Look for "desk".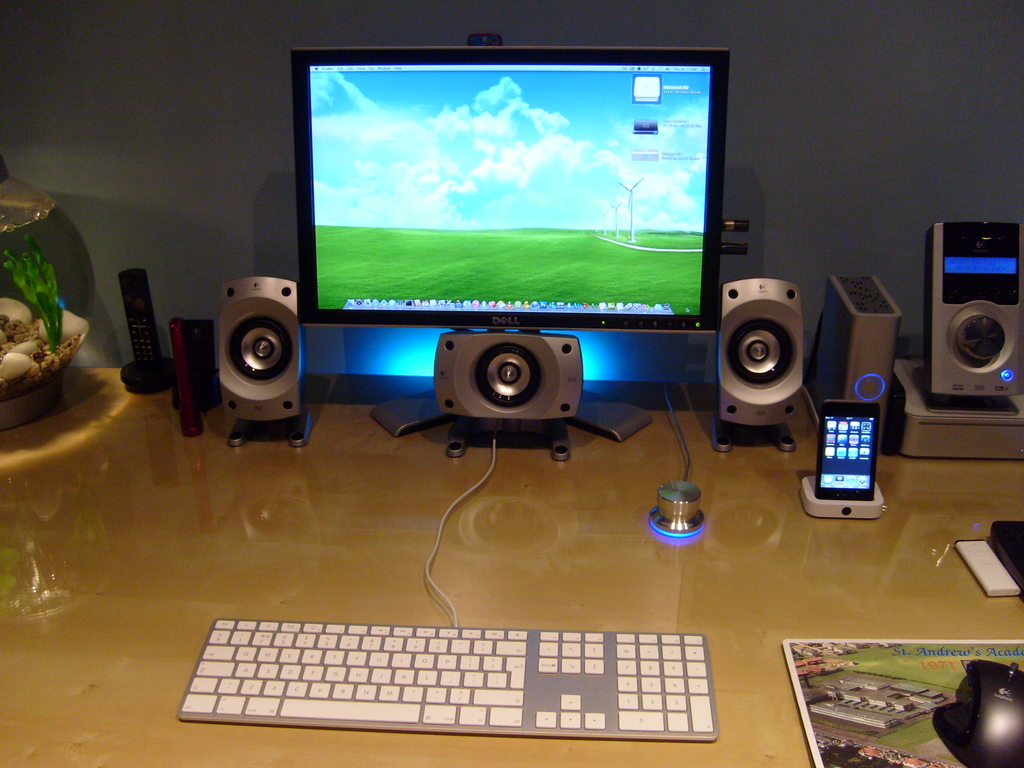
Found: [left=0, top=364, right=1023, bottom=766].
